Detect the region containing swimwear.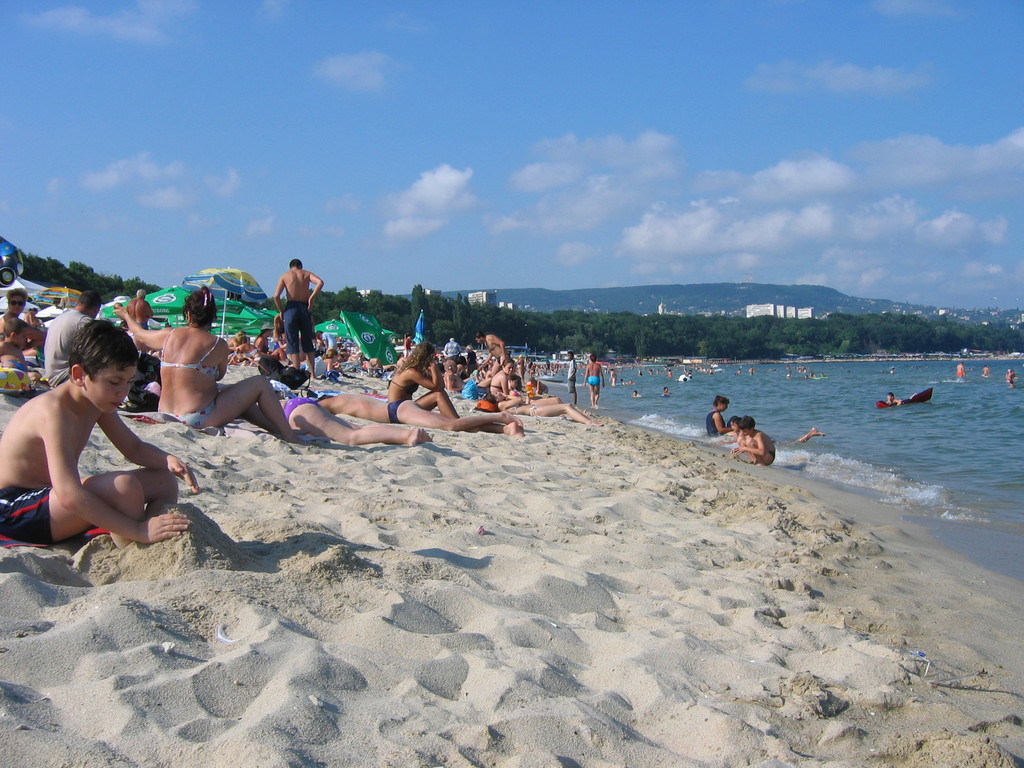
box(279, 305, 316, 353).
